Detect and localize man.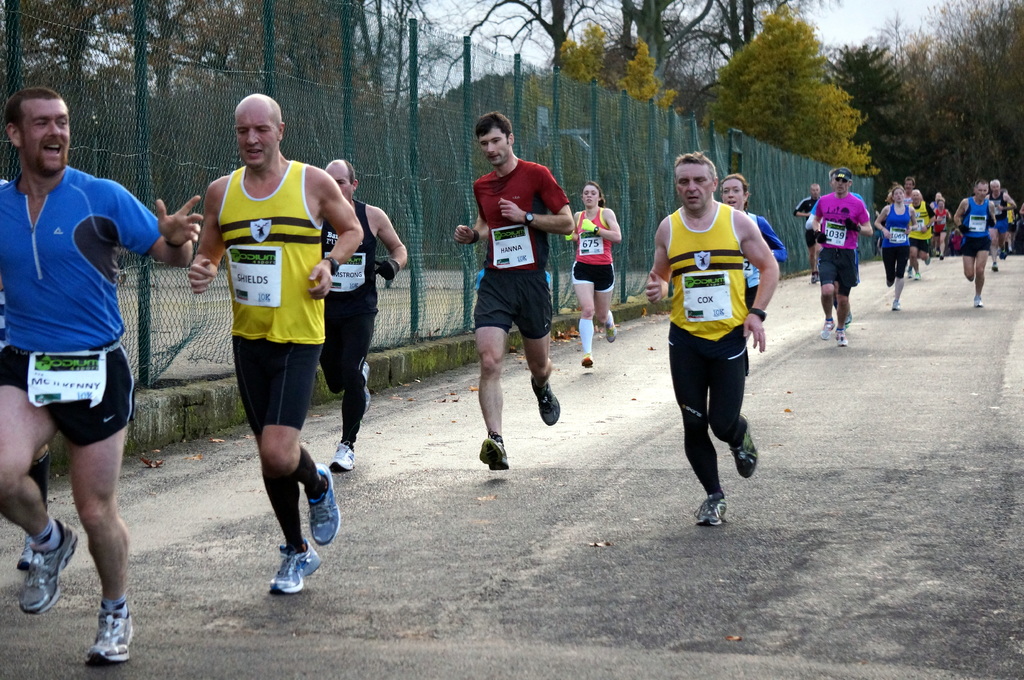
Localized at 916,205,942,267.
